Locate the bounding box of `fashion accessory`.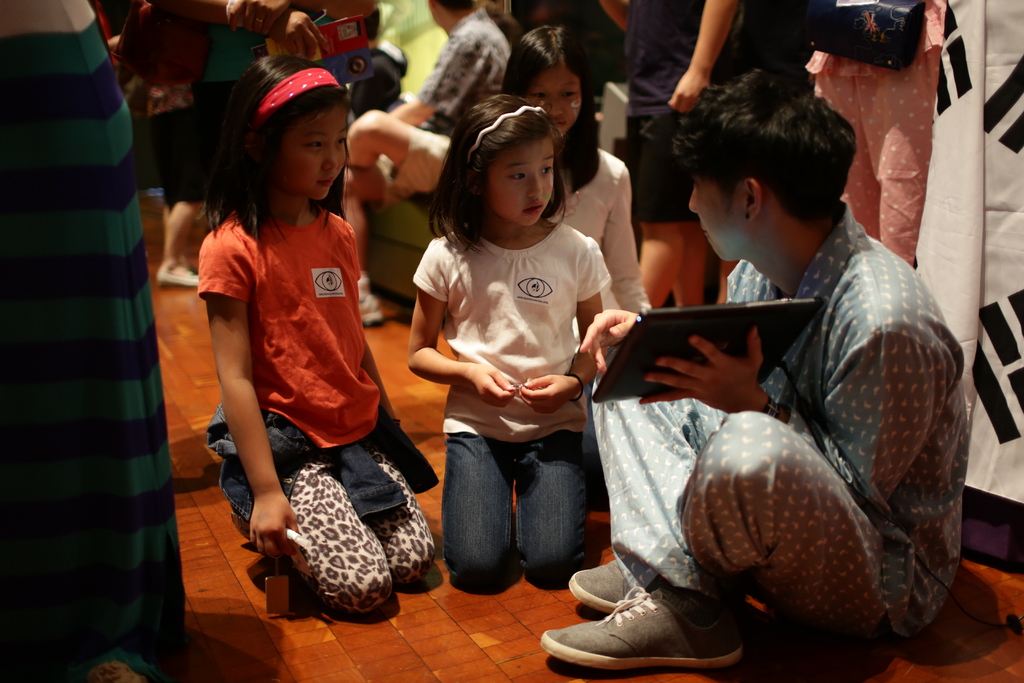
Bounding box: <region>568, 560, 657, 609</region>.
